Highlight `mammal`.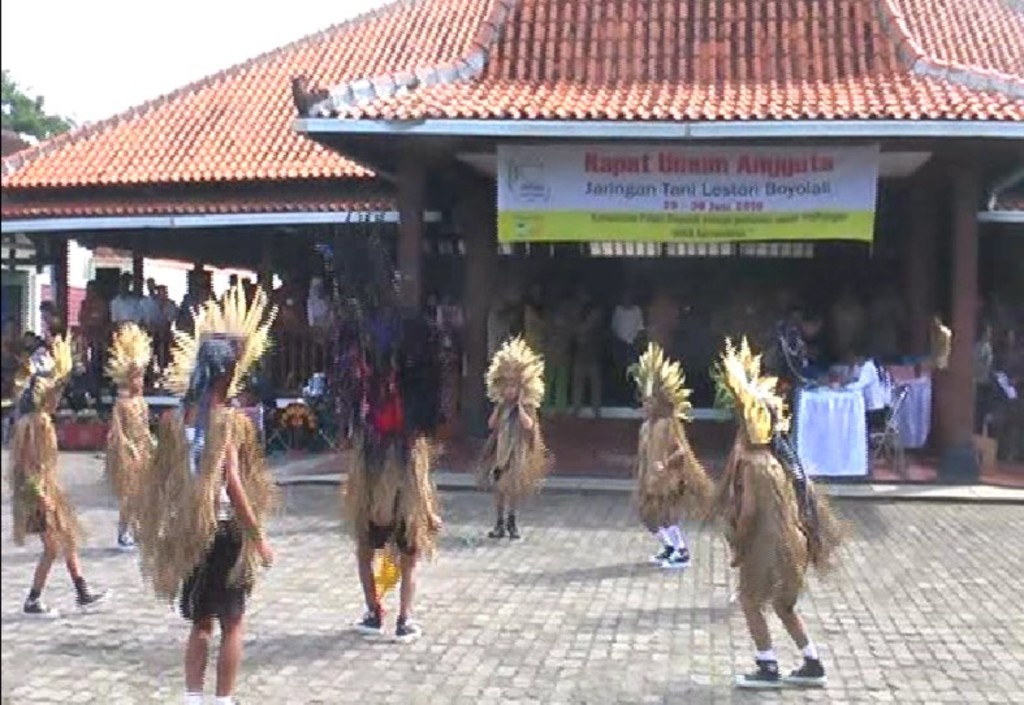
Highlighted region: [7, 334, 105, 620].
